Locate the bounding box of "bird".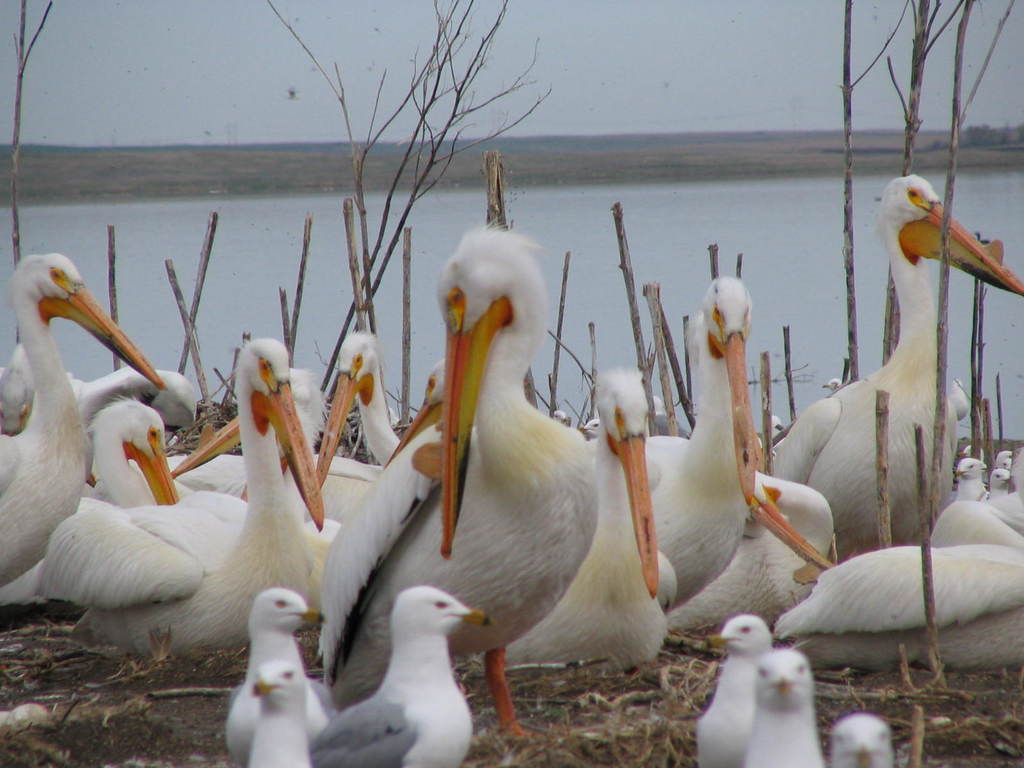
Bounding box: detection(826, 713, 906, 767).
